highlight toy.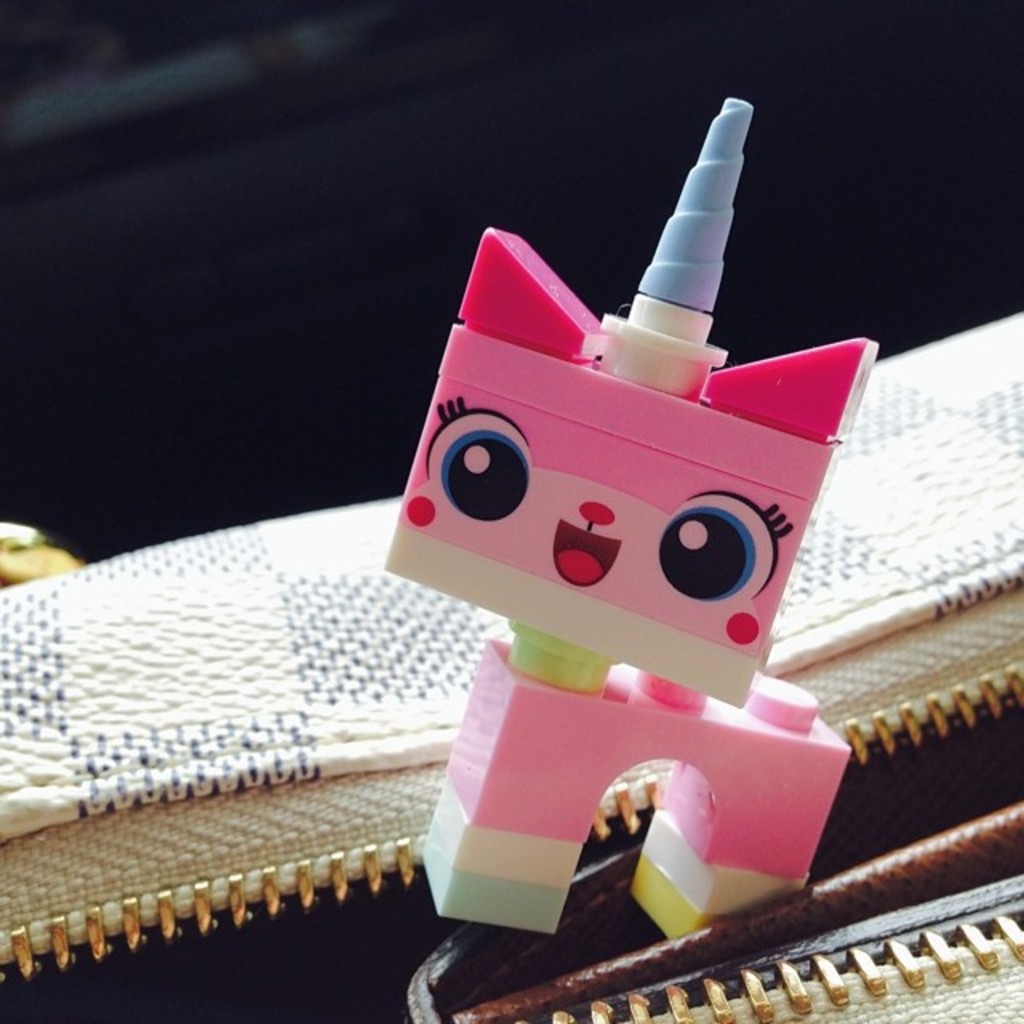
Highlighted region: box=[350, 147, 925, 962].
